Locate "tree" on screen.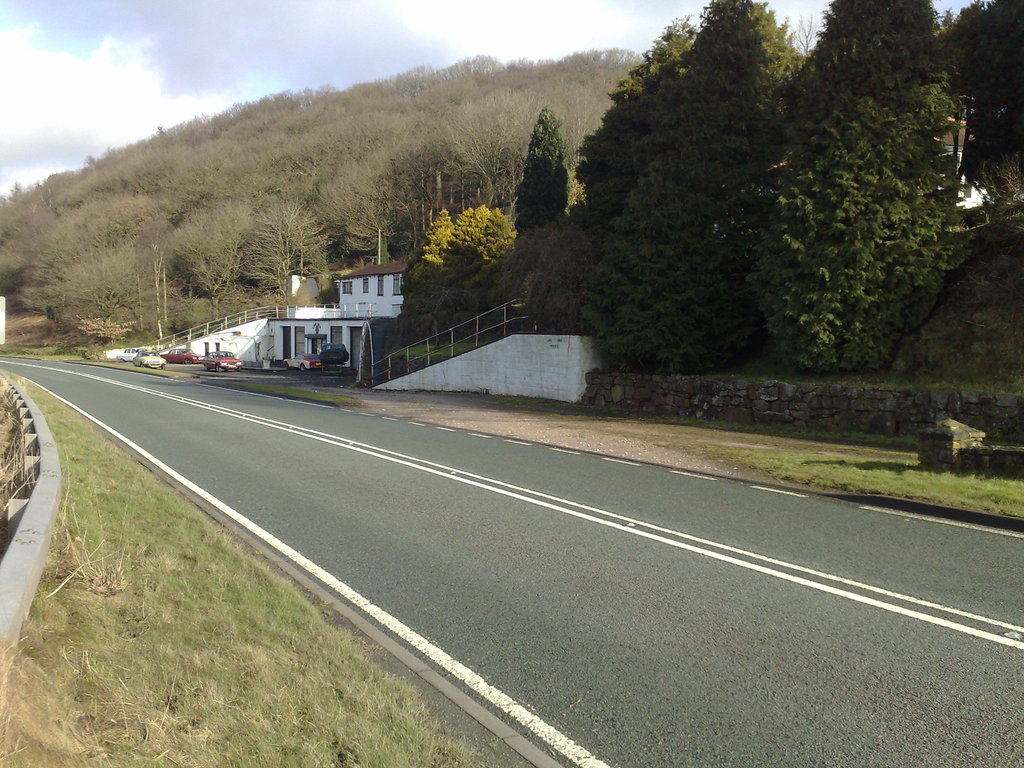
On screen at <region>945, 0, 1023, 220</region>.
